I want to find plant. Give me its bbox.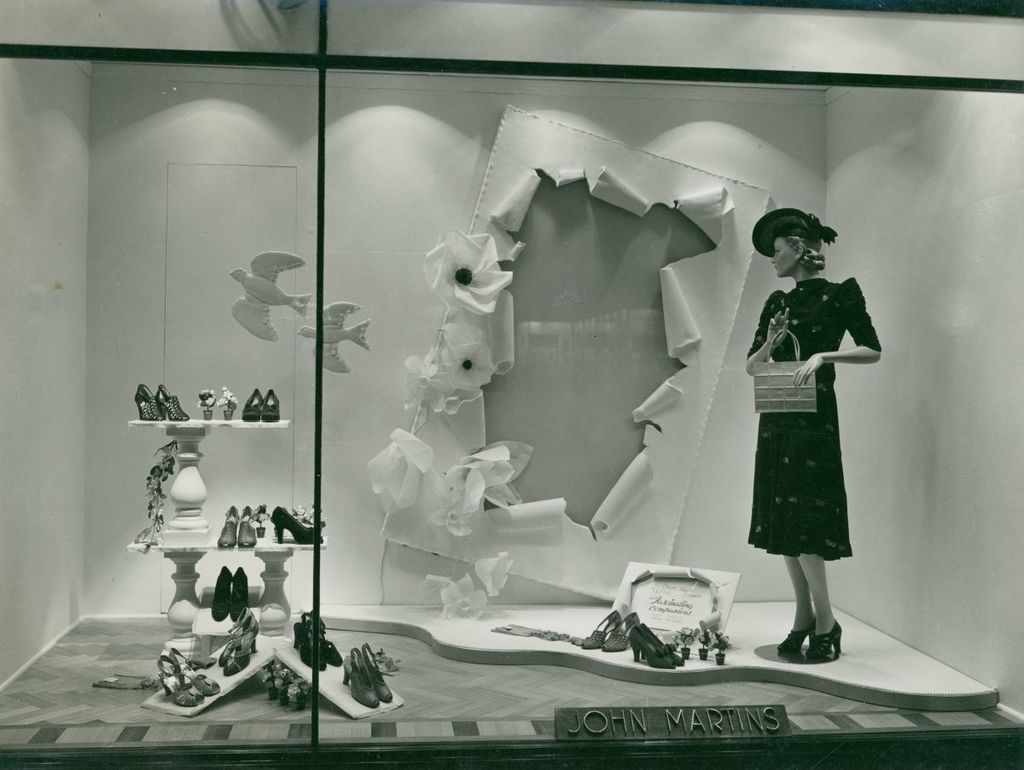
region(695, 623, 710, 649).
